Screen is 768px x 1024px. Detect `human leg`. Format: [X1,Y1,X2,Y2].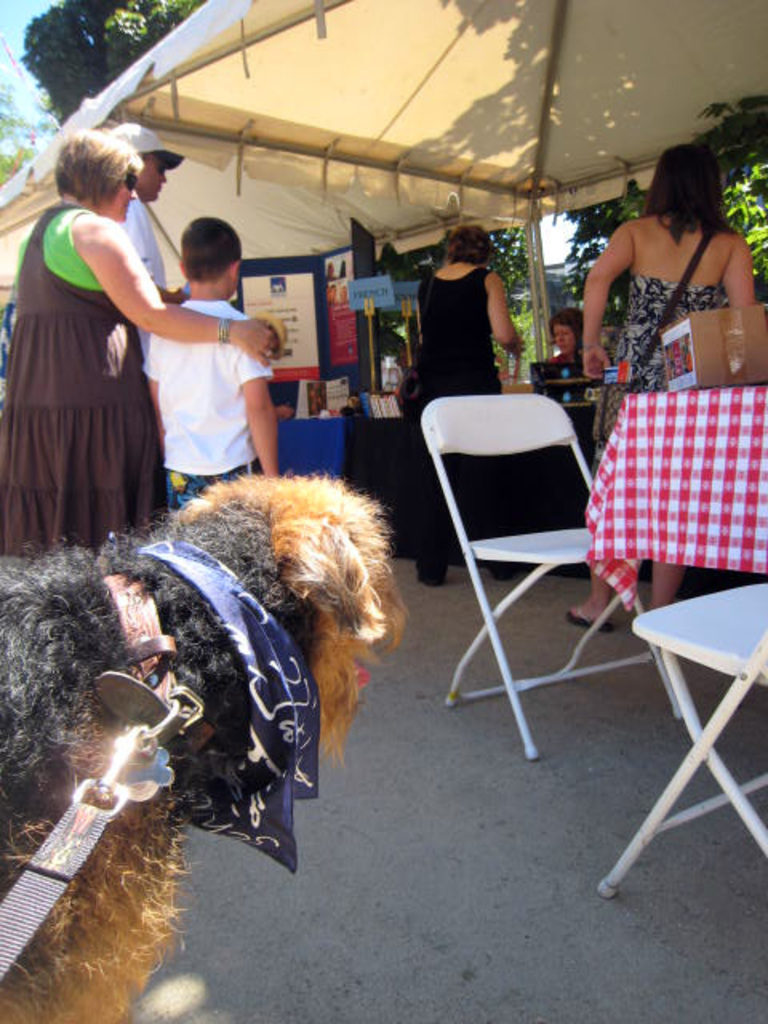
[566,574,616,626].
